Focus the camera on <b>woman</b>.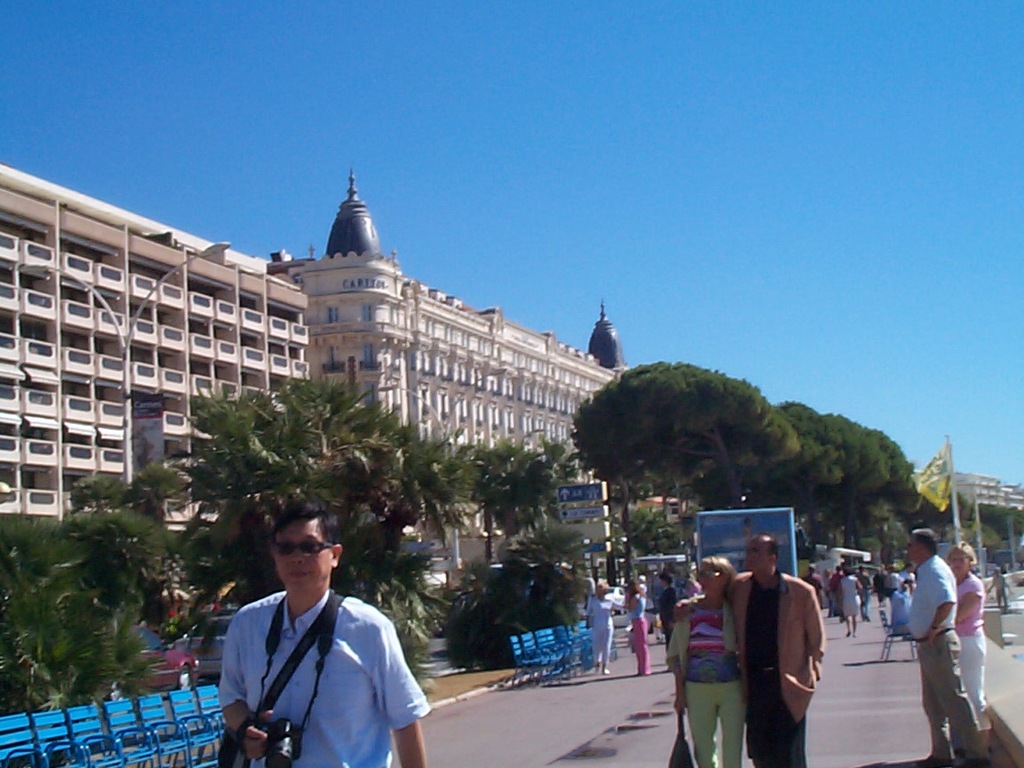
Focus region: [left=842, top=568, right=863, bottom=636].
